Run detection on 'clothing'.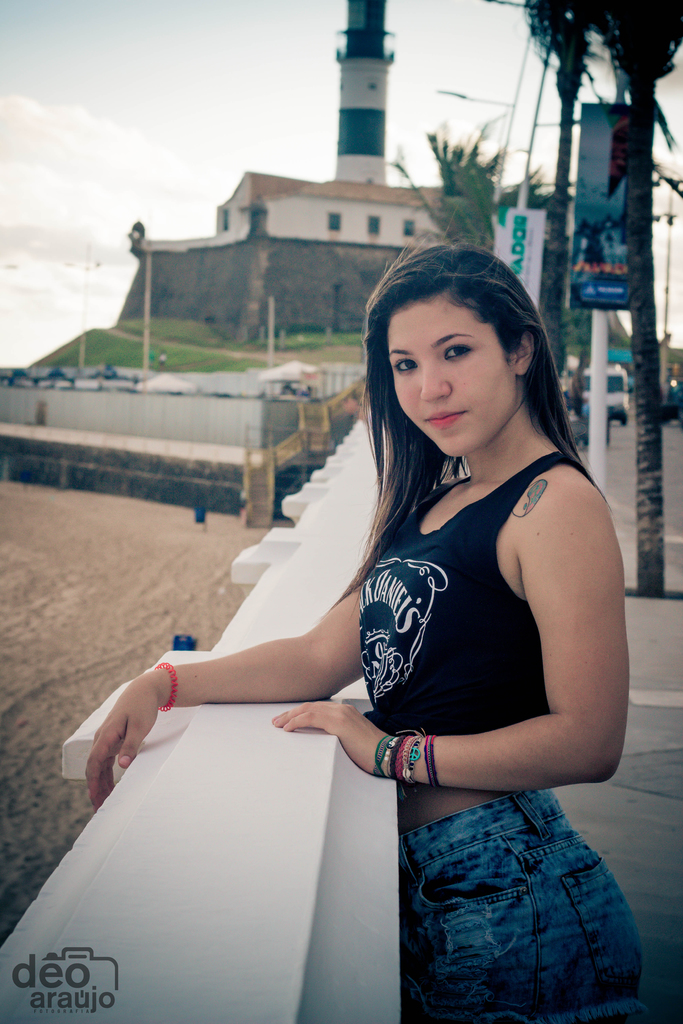
Result: box=[312, 390, 612, 937].
